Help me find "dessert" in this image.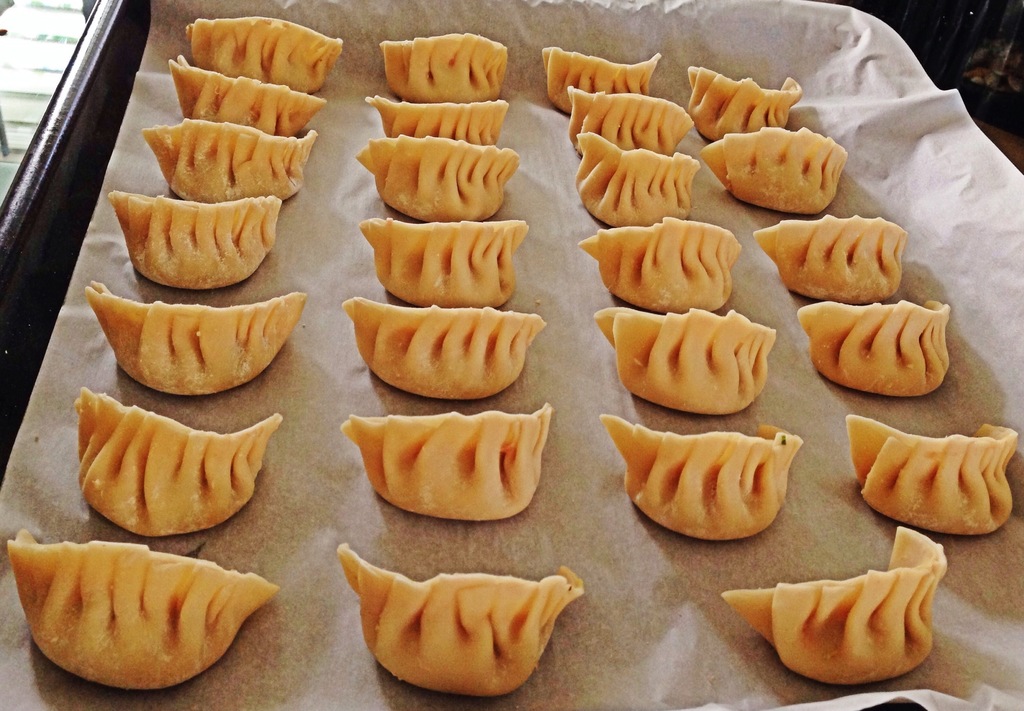
Found it: x1=162, y1=58, x2=325, y2=134.
